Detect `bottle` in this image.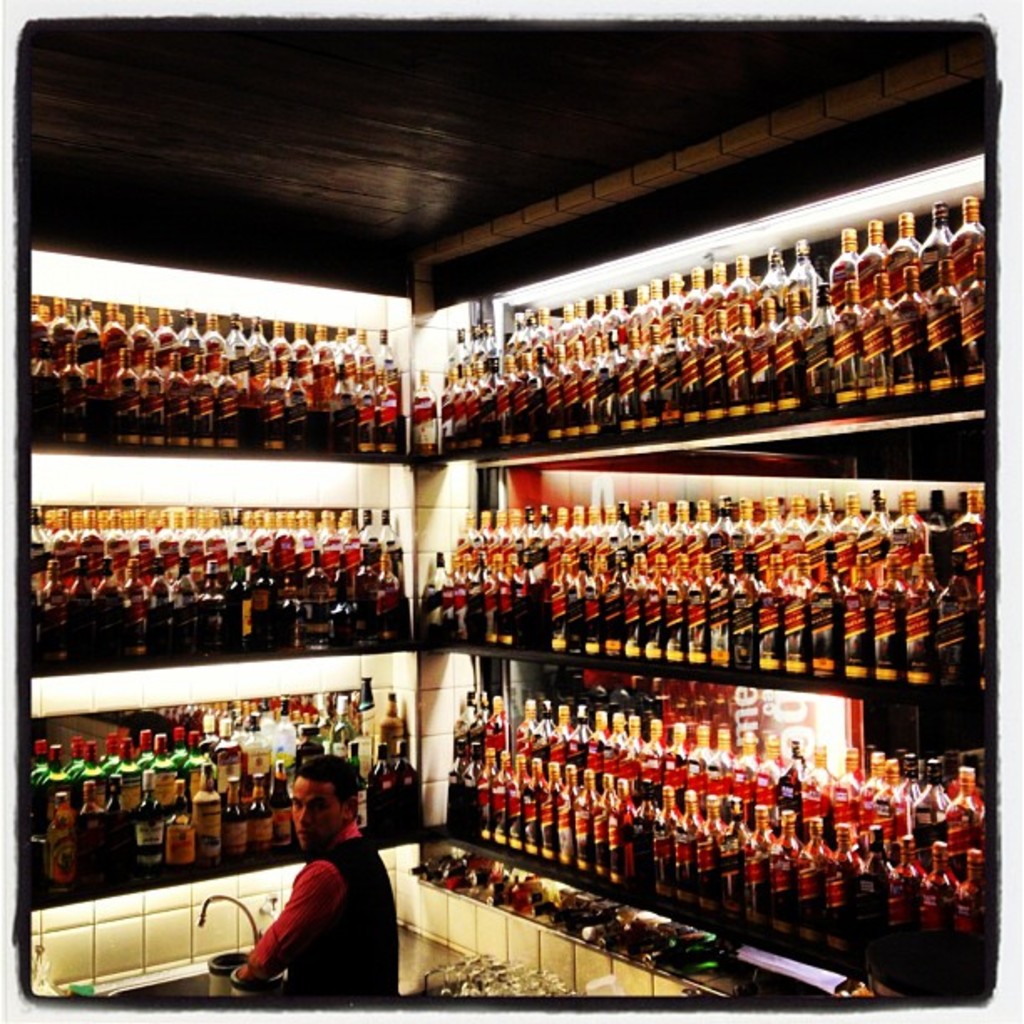
Detection: bbox(199, 768, 226, 868).
